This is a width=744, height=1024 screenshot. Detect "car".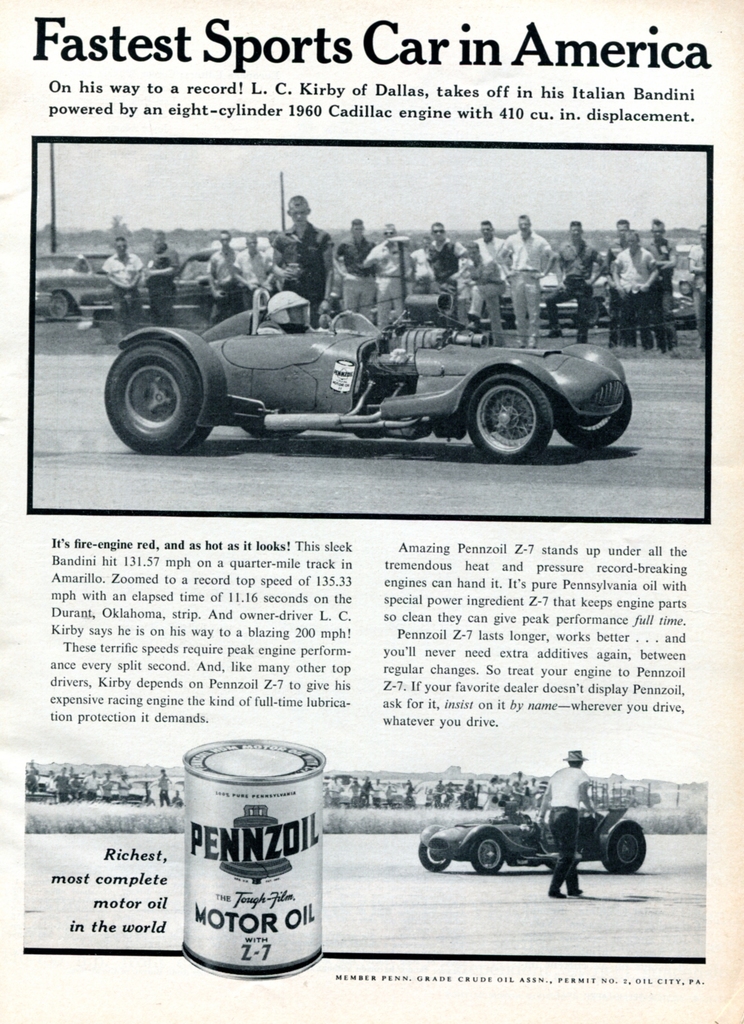
(x1=416, y1=804, x2=651, y2=879).
